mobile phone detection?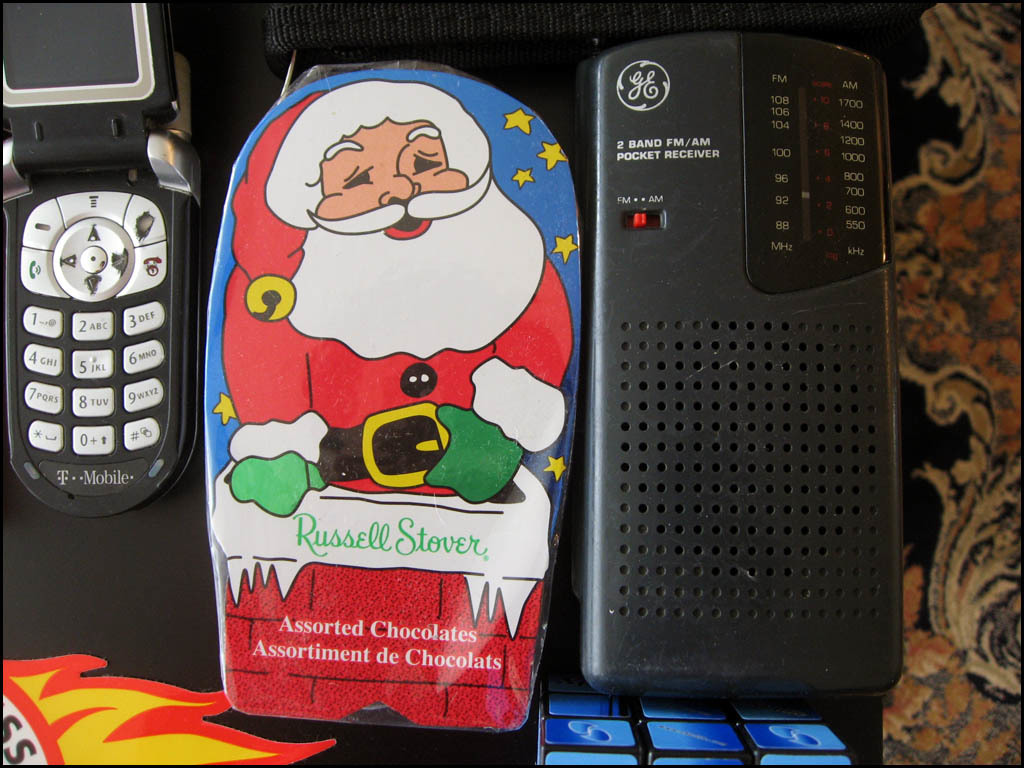
BBox(2, 0, 201, 523)
